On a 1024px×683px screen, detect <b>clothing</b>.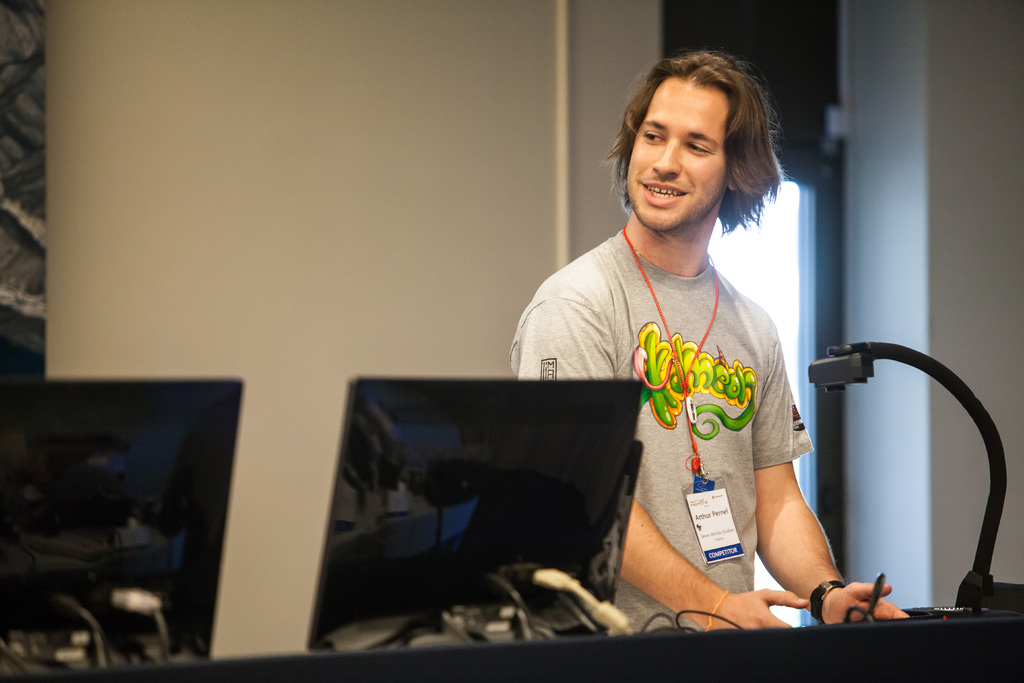
pyautogui.locateOnScreen(556, 193, 833, 610).
